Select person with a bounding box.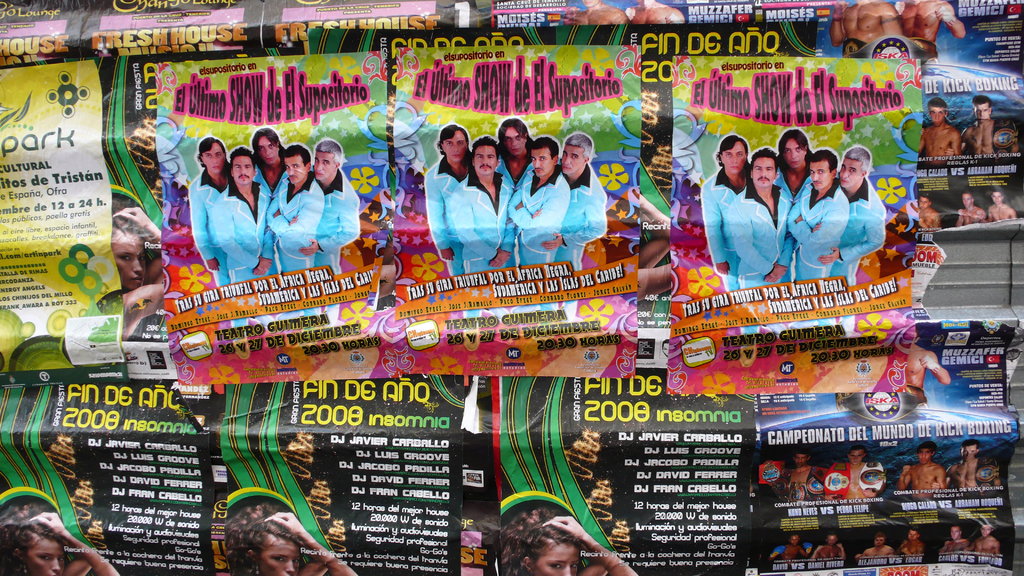
box(895, 445, 942, 499).
